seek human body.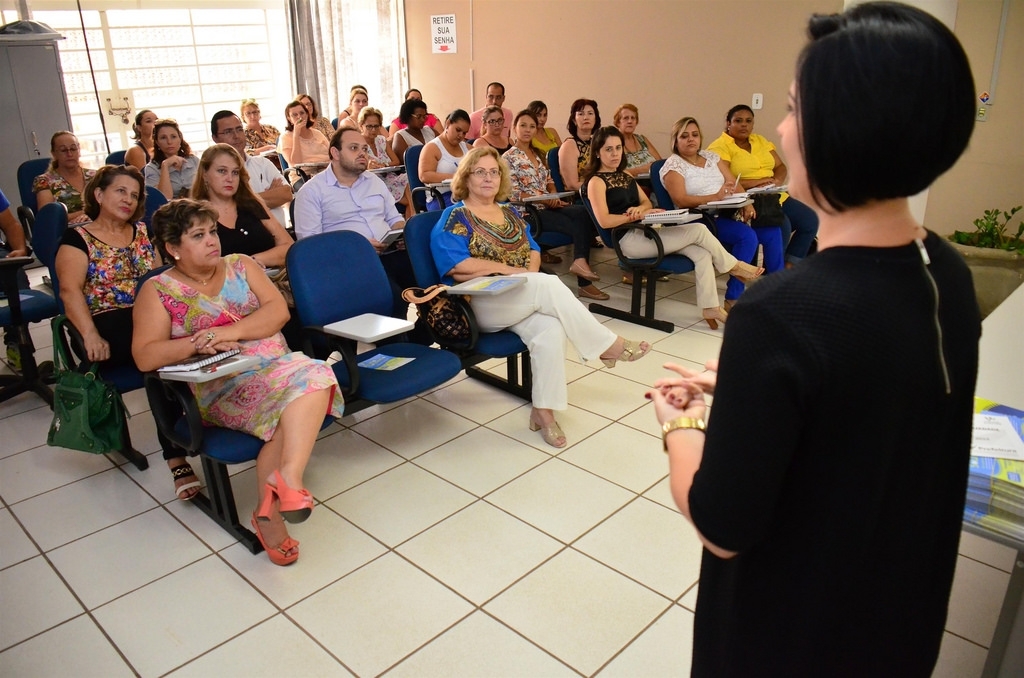
{"left": 211, "top": 108, "right": 293, "bottom": 230}.
